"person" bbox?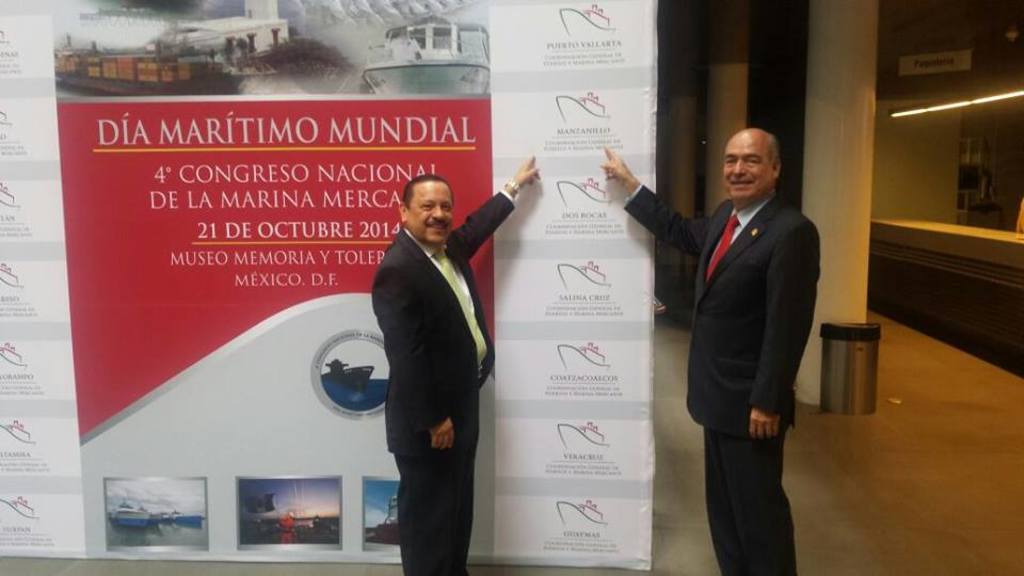
box=[634, 91, 822, 560]
